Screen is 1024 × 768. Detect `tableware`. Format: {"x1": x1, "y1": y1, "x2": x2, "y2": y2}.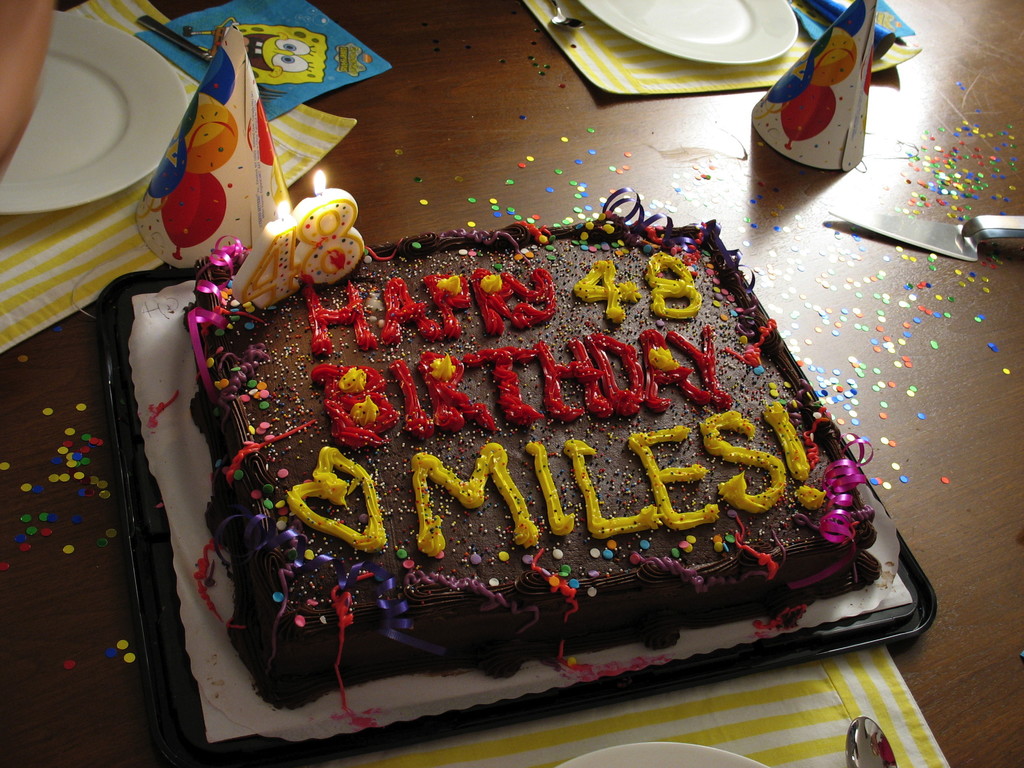
{"x1": 579, "y1": 0, "x2": 801, "y2": 63}.
